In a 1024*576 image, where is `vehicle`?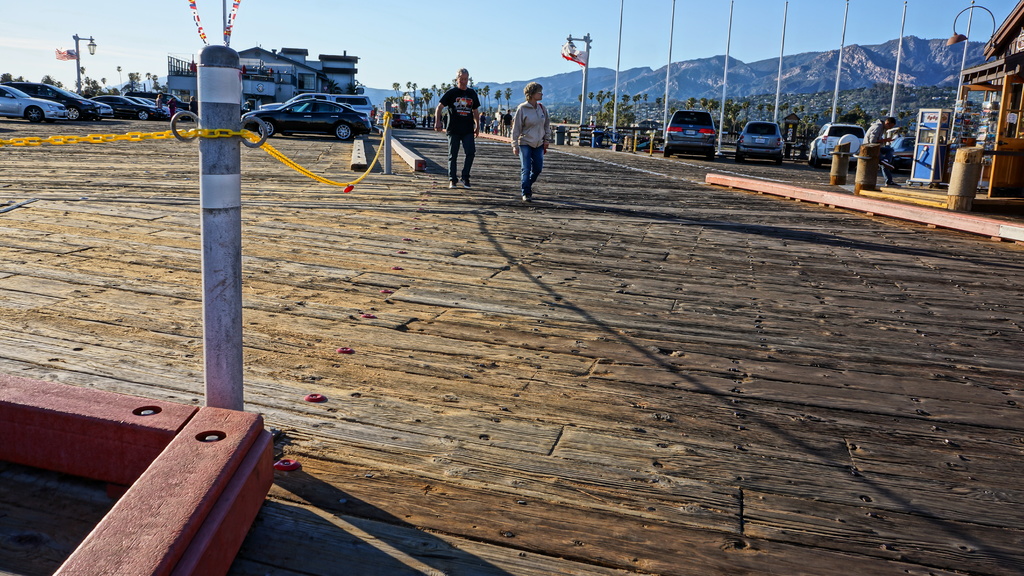
x1=88 y1=94 x2=173 y2=123.
